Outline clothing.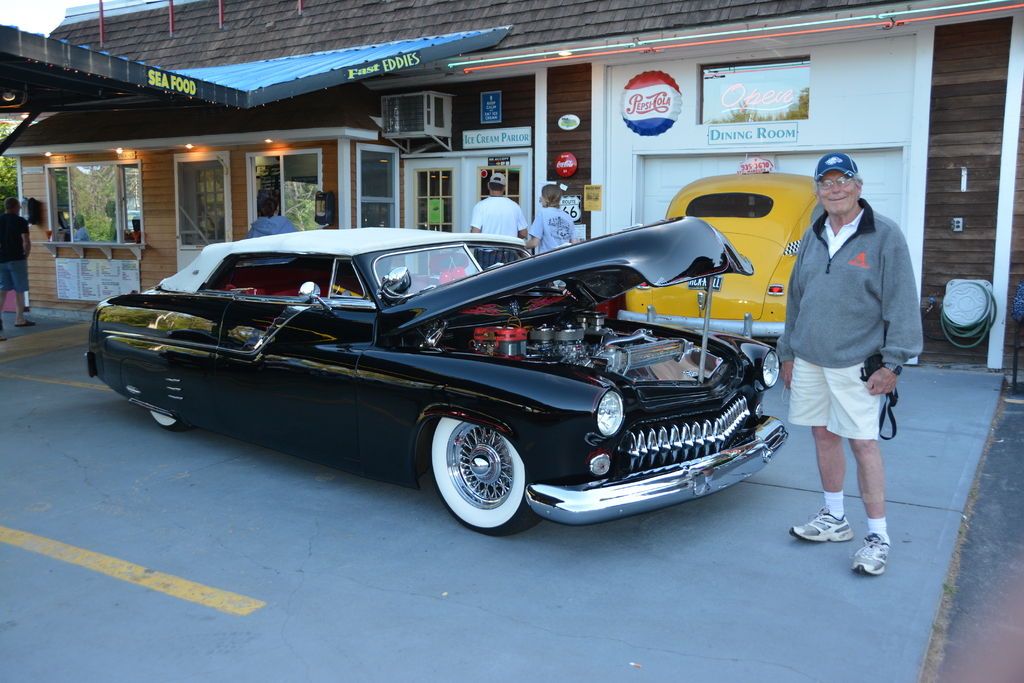
Outline: left=522, top=208, right=575, bottom=256.
